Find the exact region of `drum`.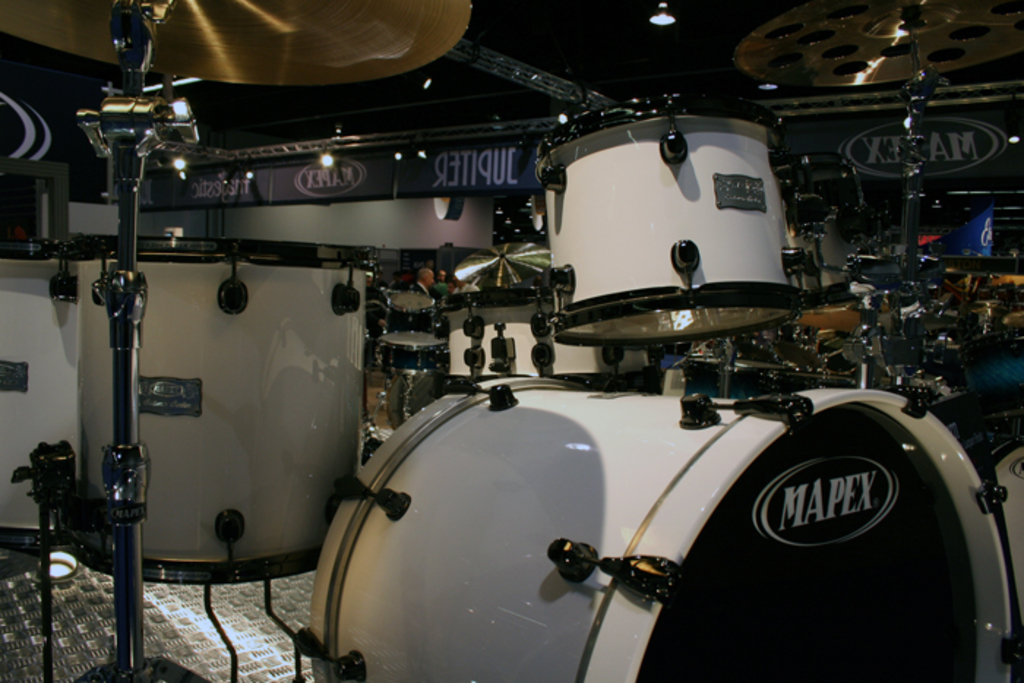
Exact region: (x1=800, y1=253, x2=889, y2=336).
